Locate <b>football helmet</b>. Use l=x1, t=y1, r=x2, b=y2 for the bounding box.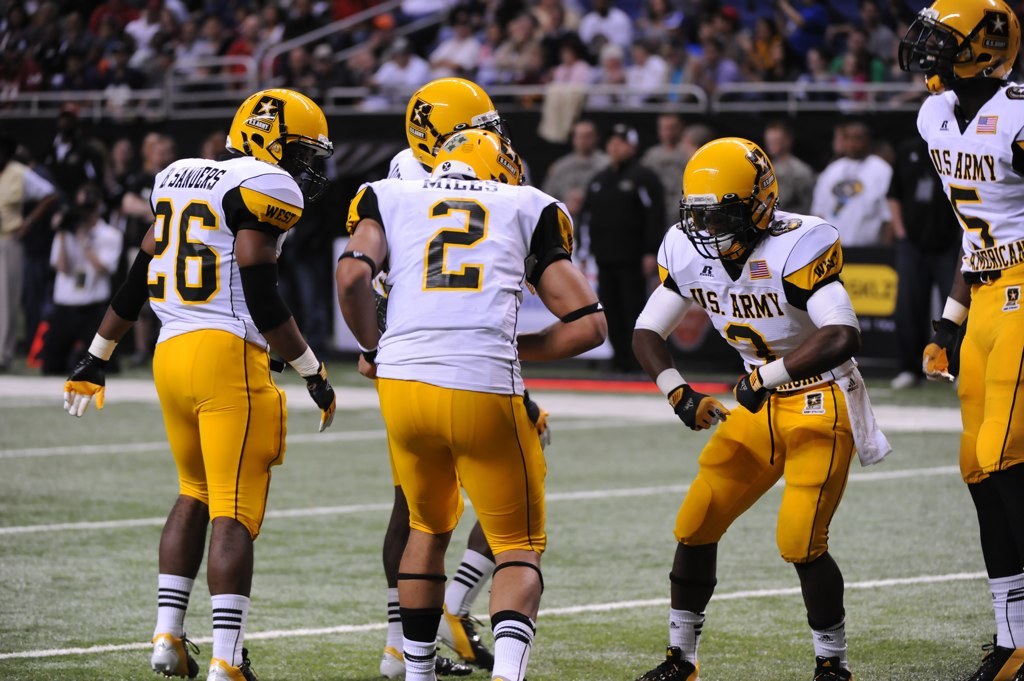
l=897, t=0, r=1023, b=106.
